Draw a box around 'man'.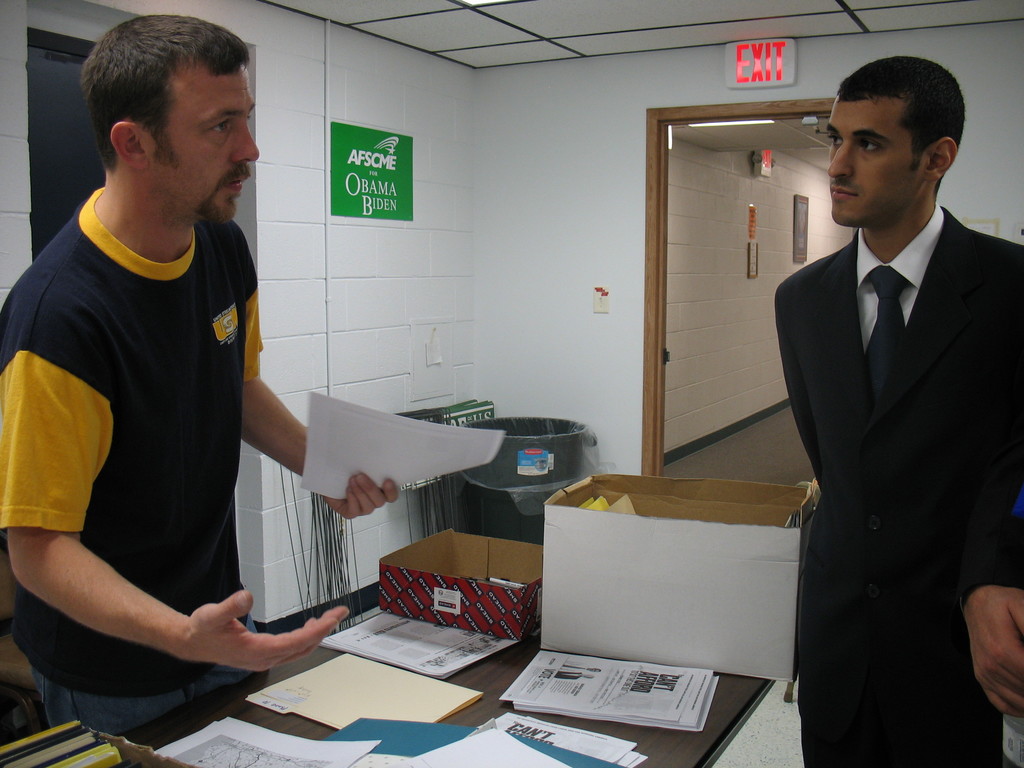
pyautogui.locateOnScreen(0, 10, 402, 723).
